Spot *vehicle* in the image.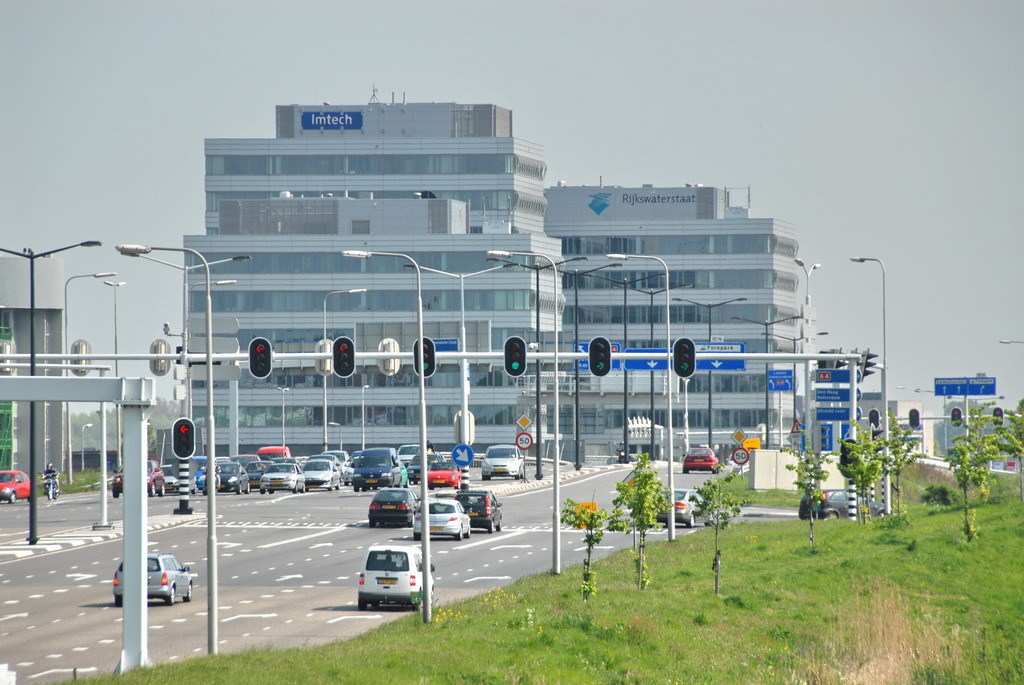
*vehicle* found at <box>365,482,417,528</box>.
